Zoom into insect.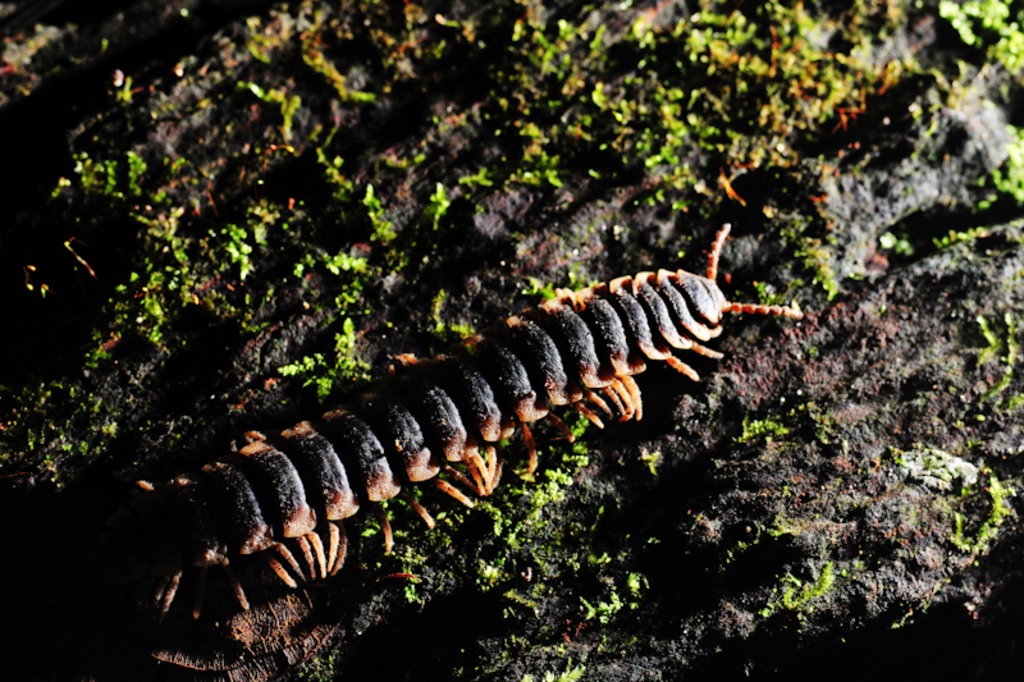
Zoom target: bbox=(111, 223, 806, 617).
